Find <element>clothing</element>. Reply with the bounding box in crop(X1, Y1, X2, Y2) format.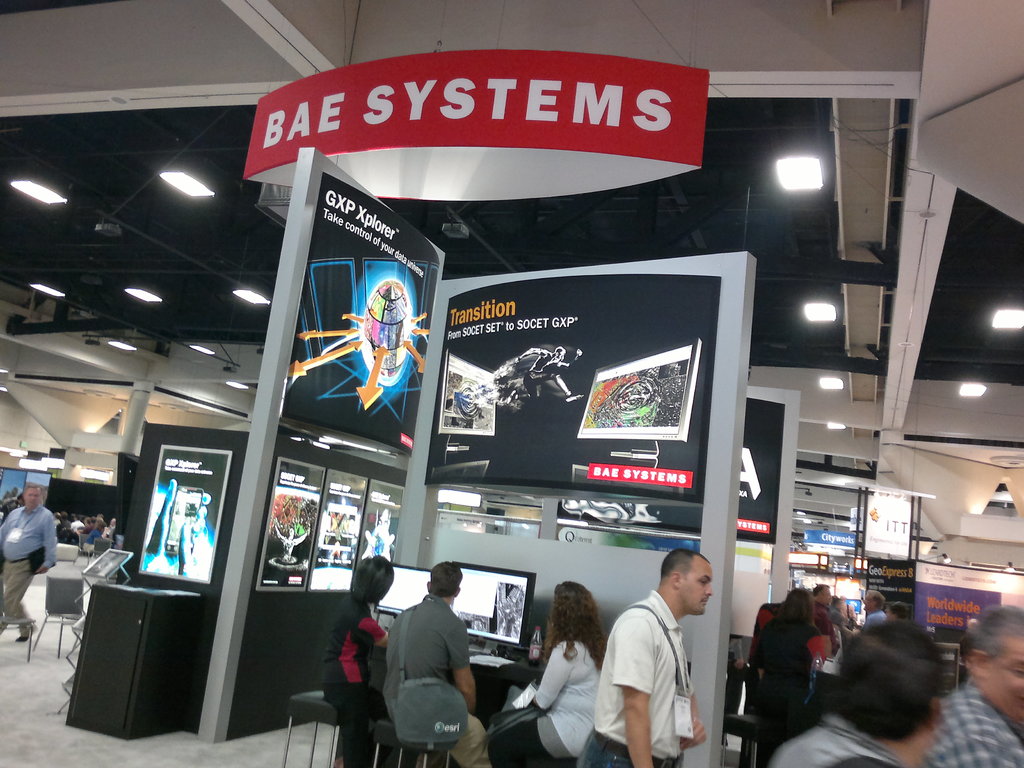
crop(598, 589, 711, 753).
